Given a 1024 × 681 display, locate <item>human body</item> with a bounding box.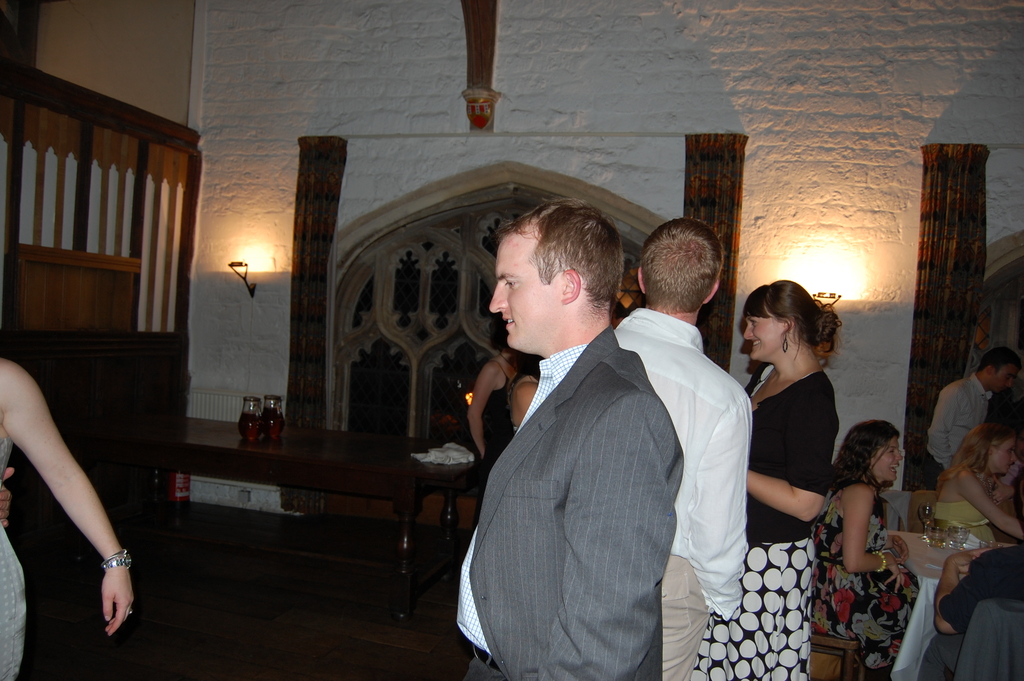
Located: box=[815, 422, 927, 656].
